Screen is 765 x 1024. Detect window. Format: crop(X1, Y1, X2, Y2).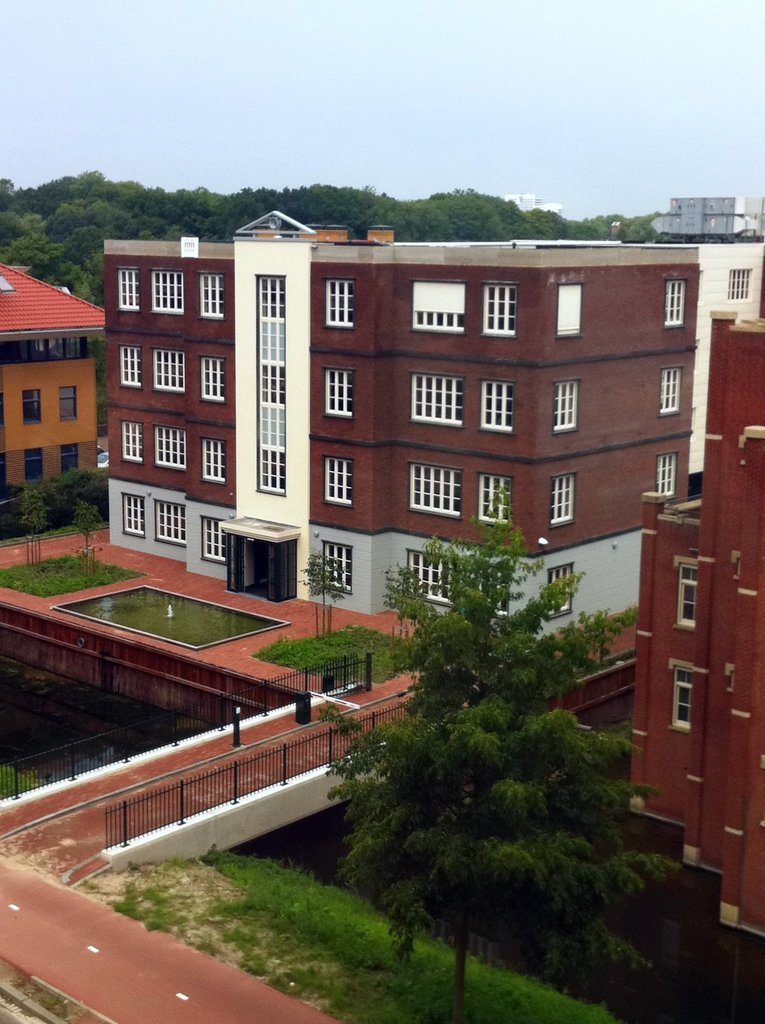
crop(118, 419, 145, 461).
